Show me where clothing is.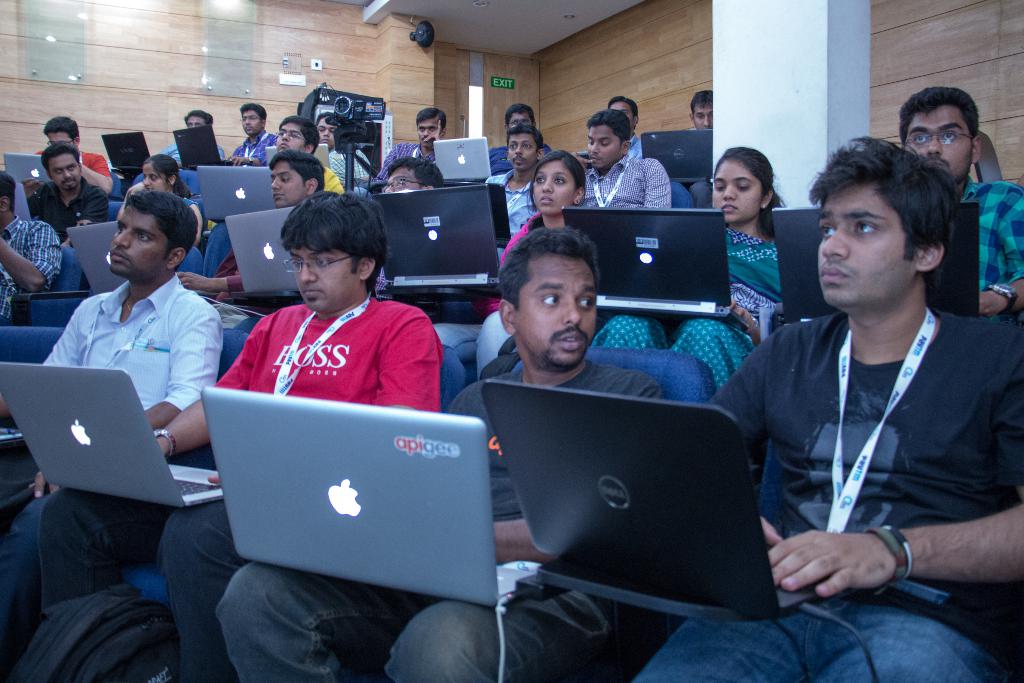
clothing is at bbox(215, 360, 672, 682).
